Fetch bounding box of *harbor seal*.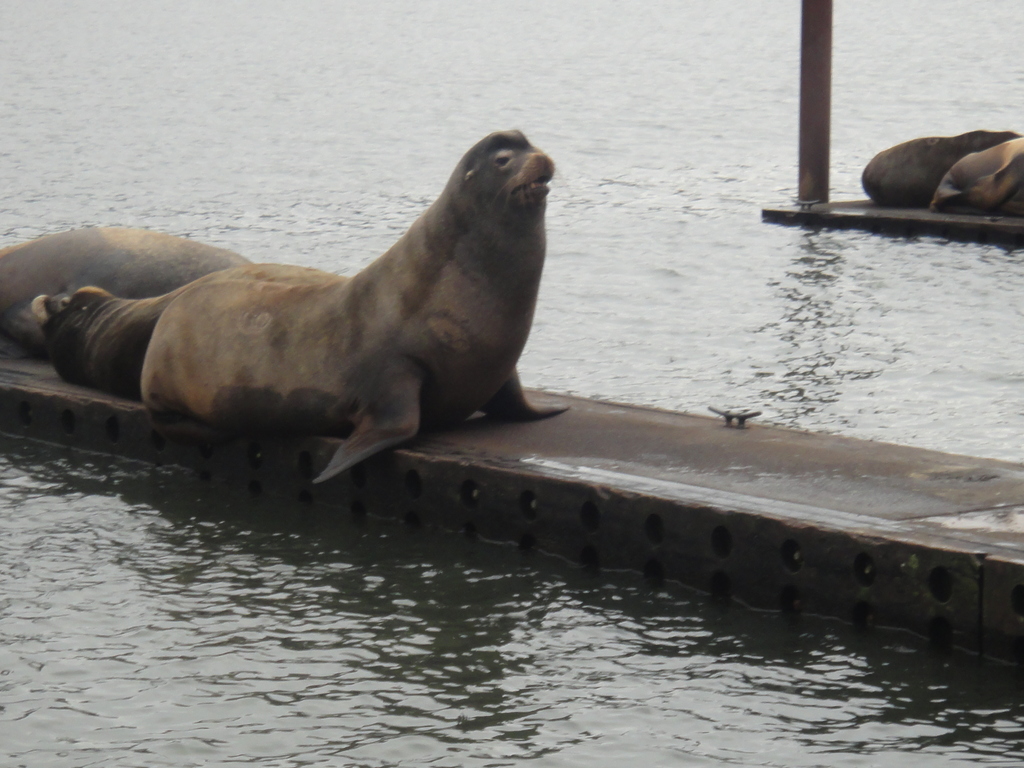
Bbox: <box>136,125,577,490</box>.
